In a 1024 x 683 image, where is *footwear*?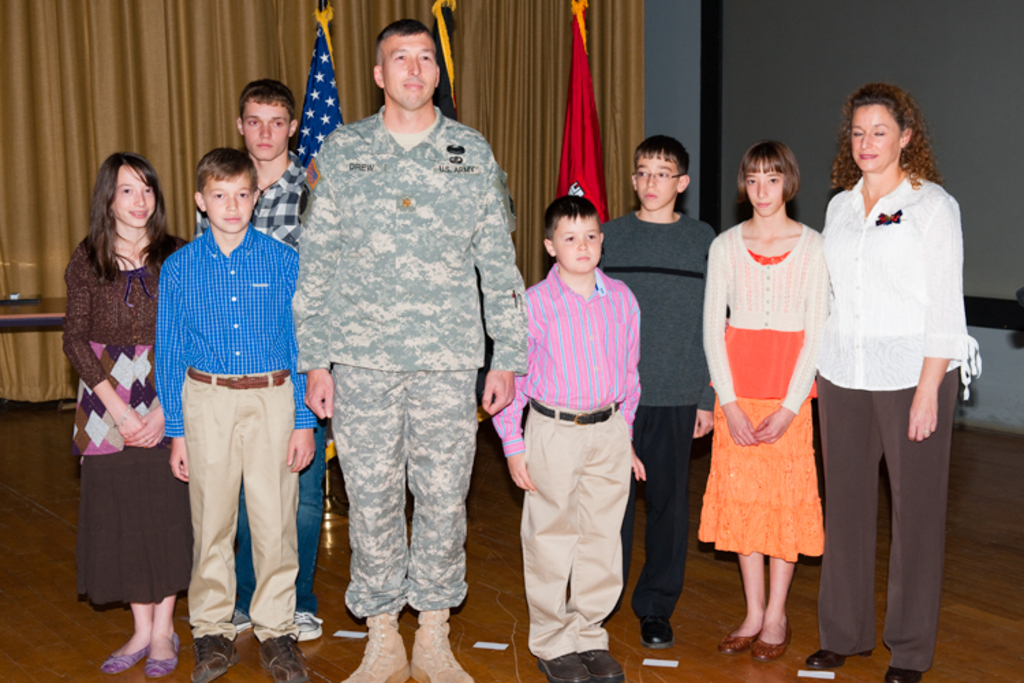
541/647/587/682.
